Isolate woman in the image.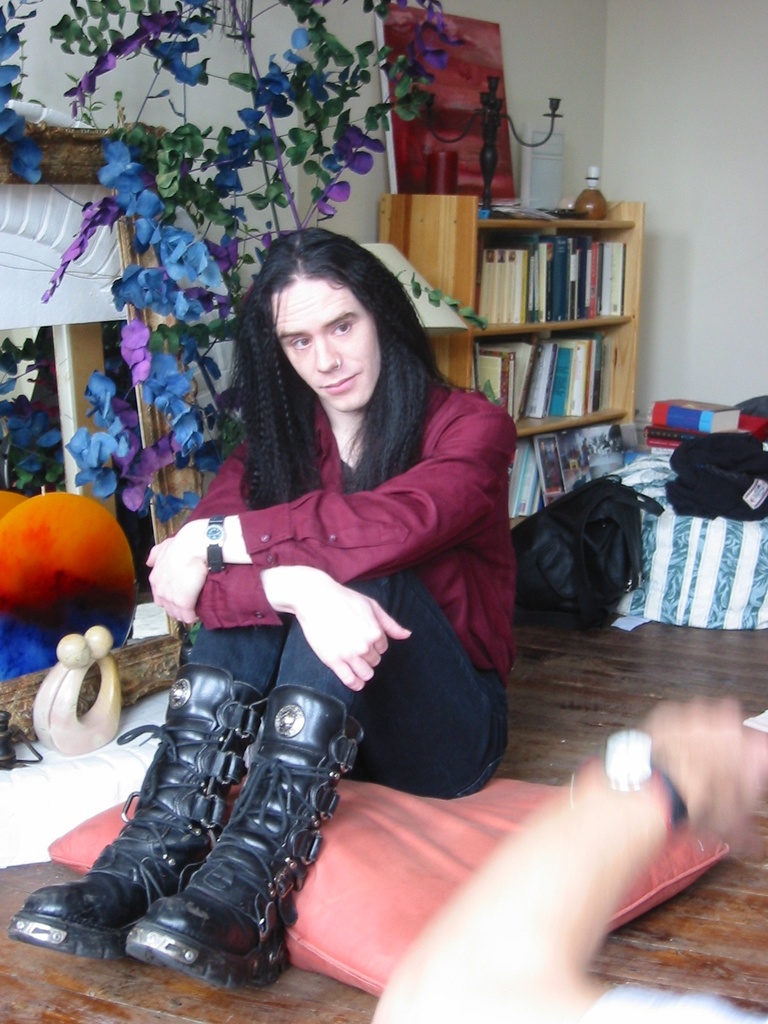
Isolated region: box=[4, 231, 512, 981].
